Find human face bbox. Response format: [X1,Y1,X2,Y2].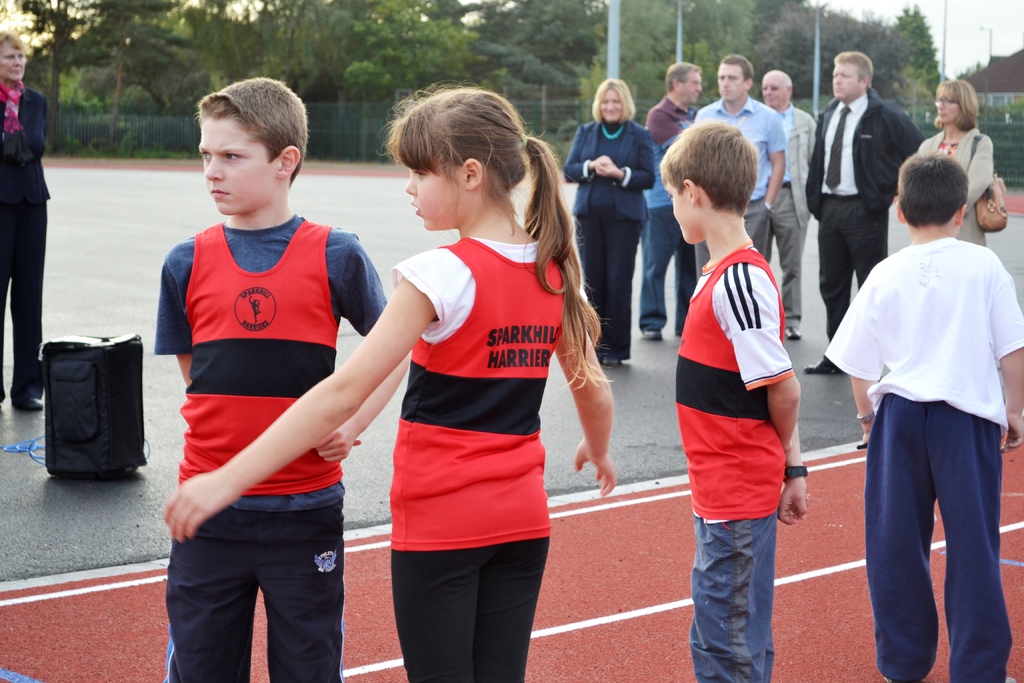
[760,78,786,111].
